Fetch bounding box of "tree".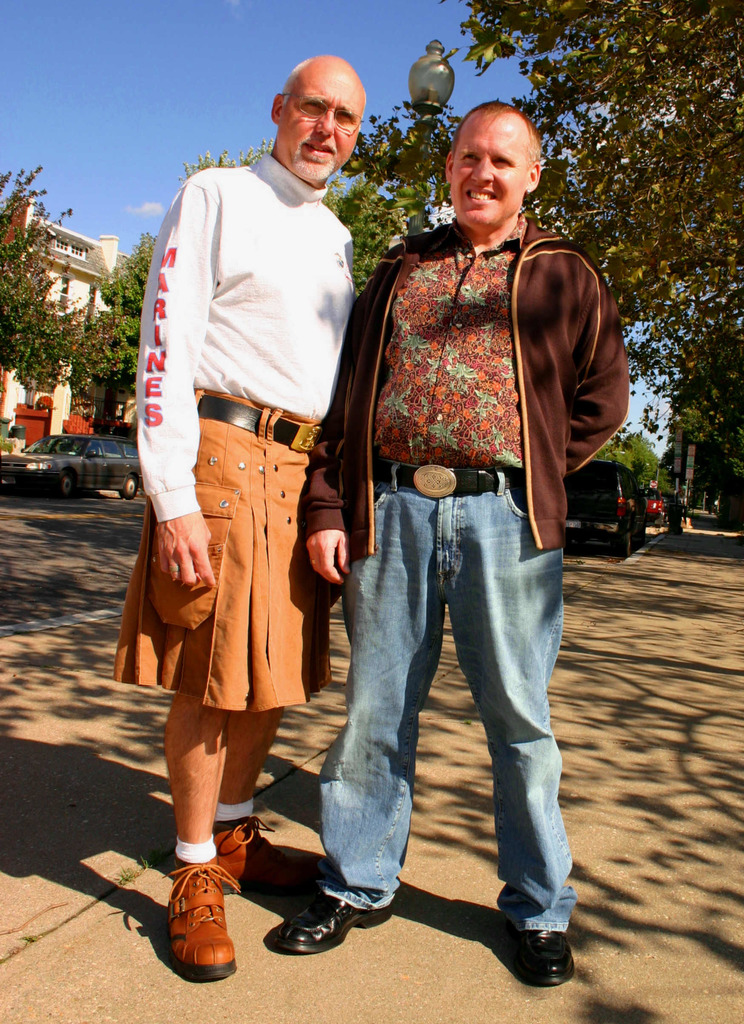
Bbox: [x1=597, y1=428, x2=674, y2=497].
